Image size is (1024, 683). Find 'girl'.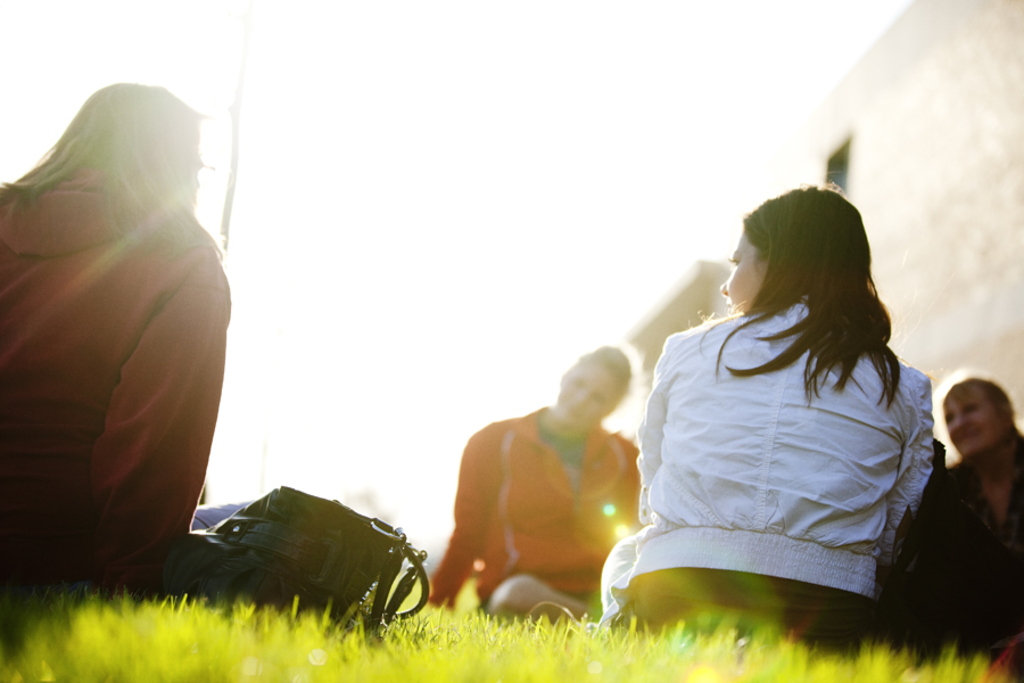
{"x1": 0, "y1": 57, "x2": 247, "y2": 616}.
